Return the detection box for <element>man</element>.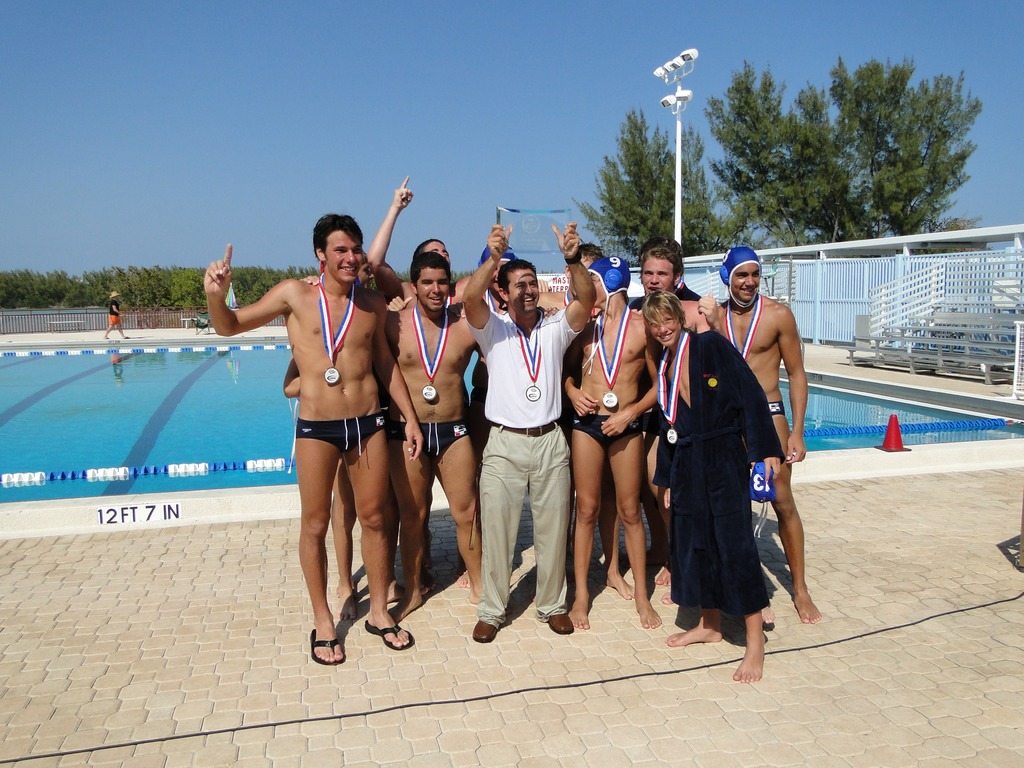
(460,242,520,584).
